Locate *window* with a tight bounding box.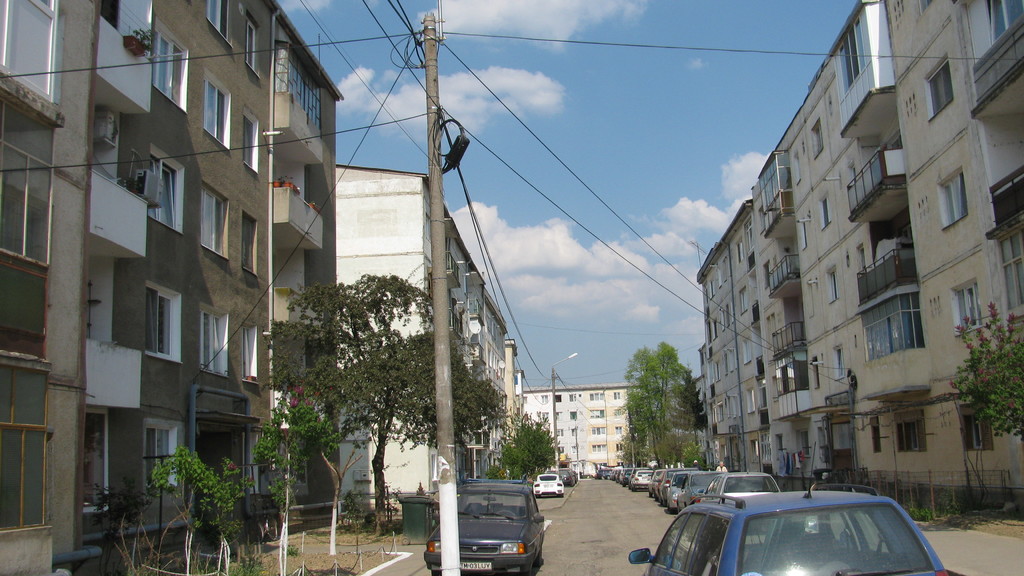
{"left": 144, "top": 140, "right": 186, "bottom": 230}.
